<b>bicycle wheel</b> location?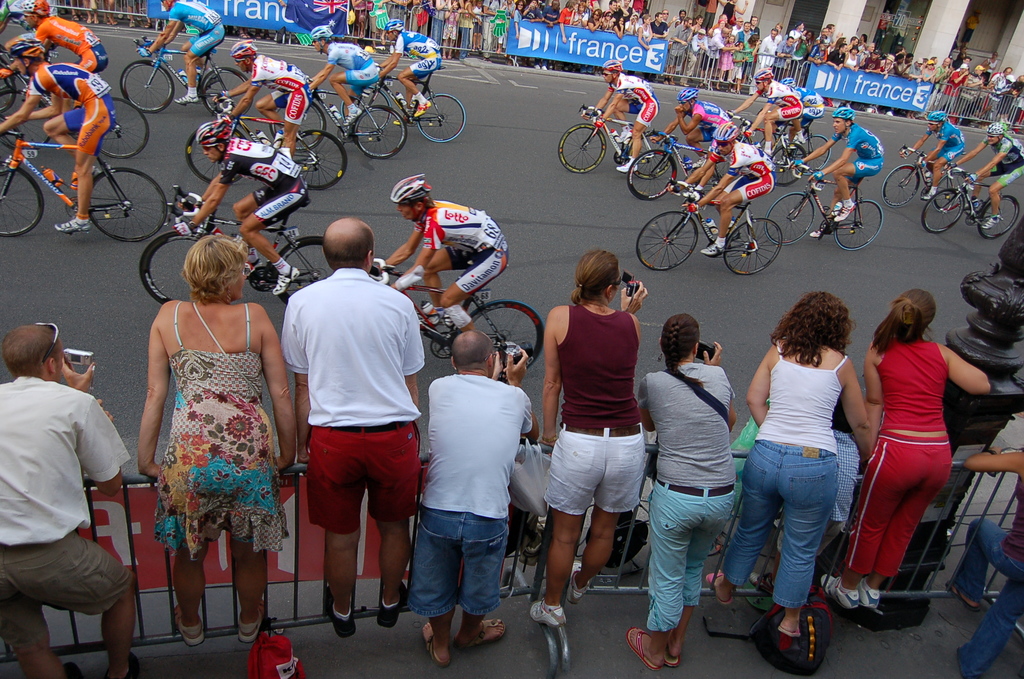
933:171:970:212
